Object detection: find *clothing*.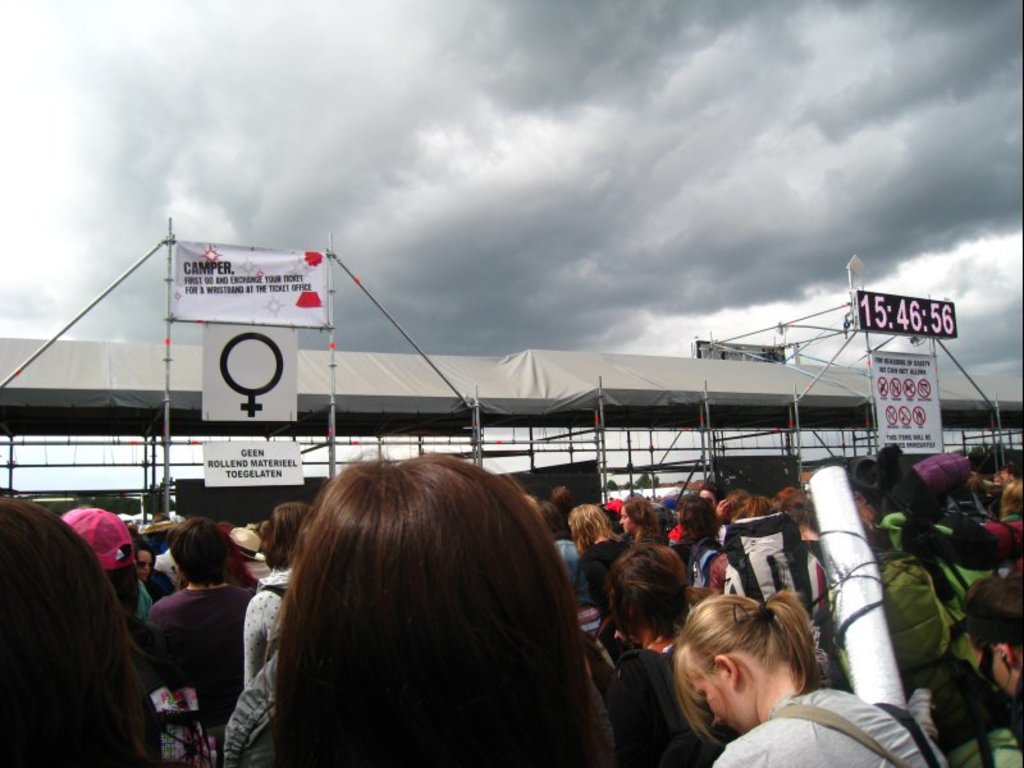
5 502 165 756.
